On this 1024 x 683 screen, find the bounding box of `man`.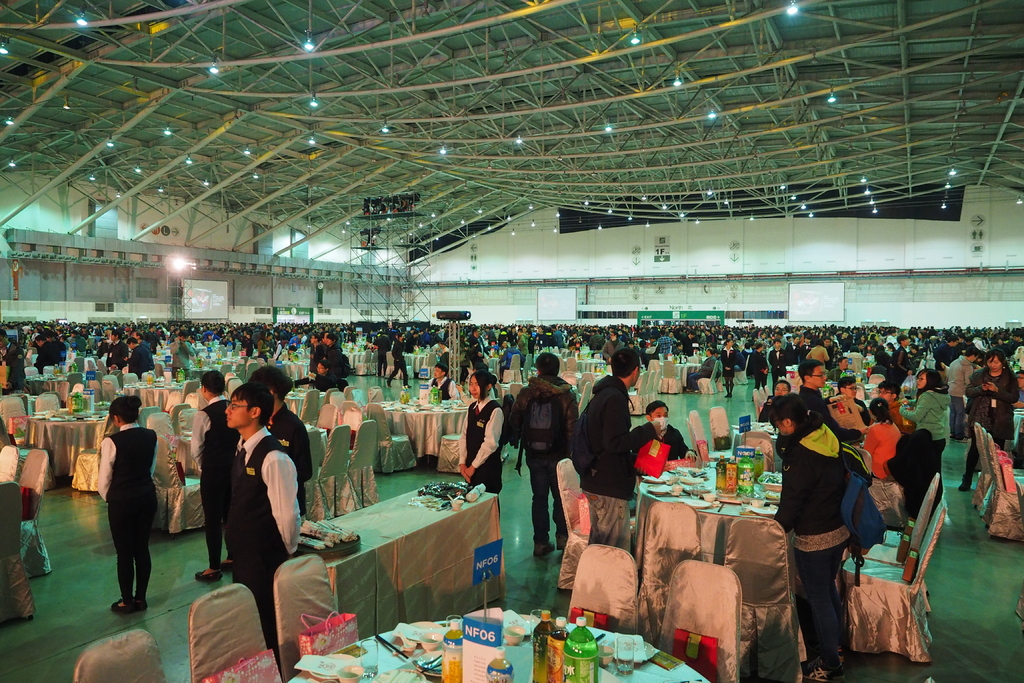
Bounding box: x1=888, y1=339, x2=911, y2=397.
